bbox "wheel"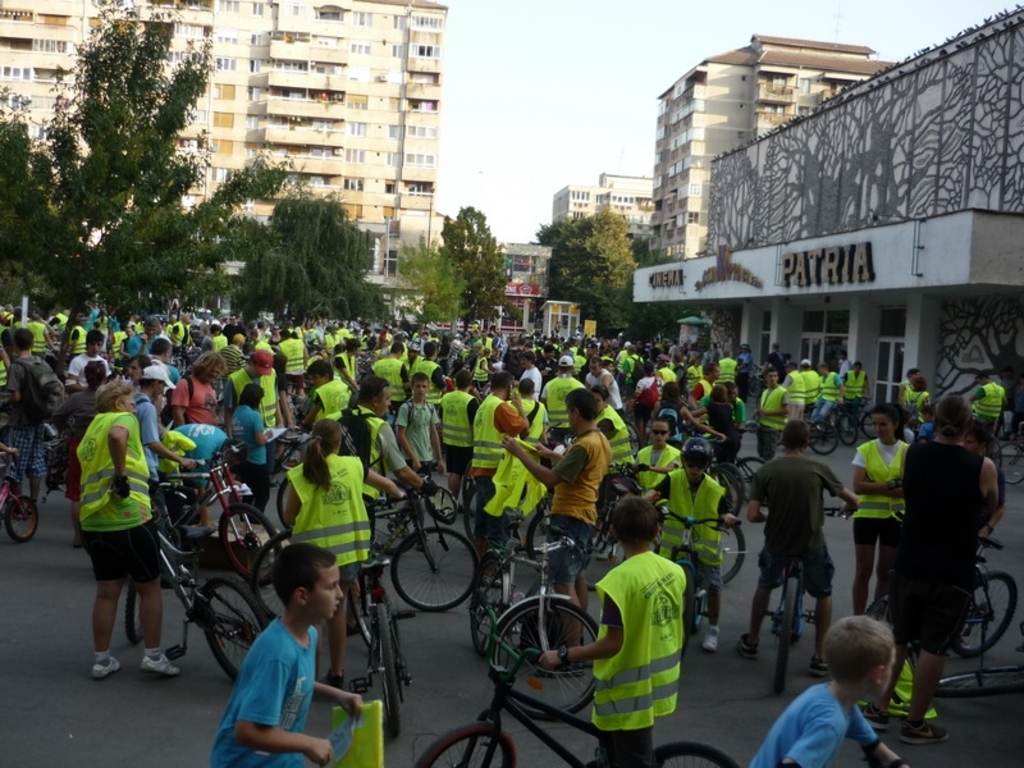
crop(223, 504, 278, 586)
